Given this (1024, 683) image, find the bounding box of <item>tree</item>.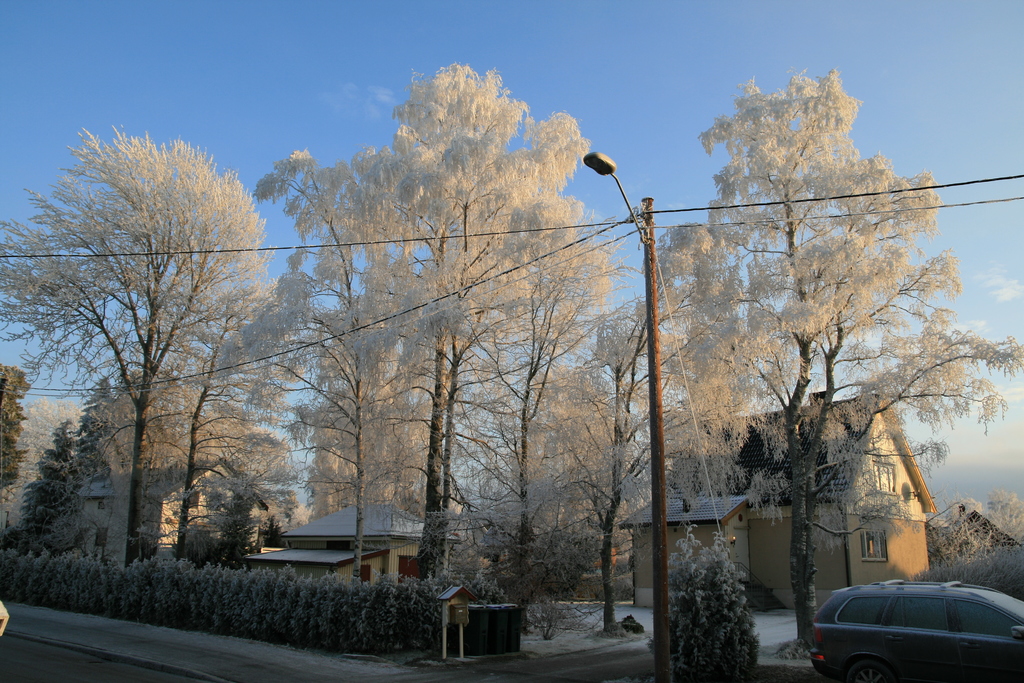
box=[137, 250, 314, 548].
